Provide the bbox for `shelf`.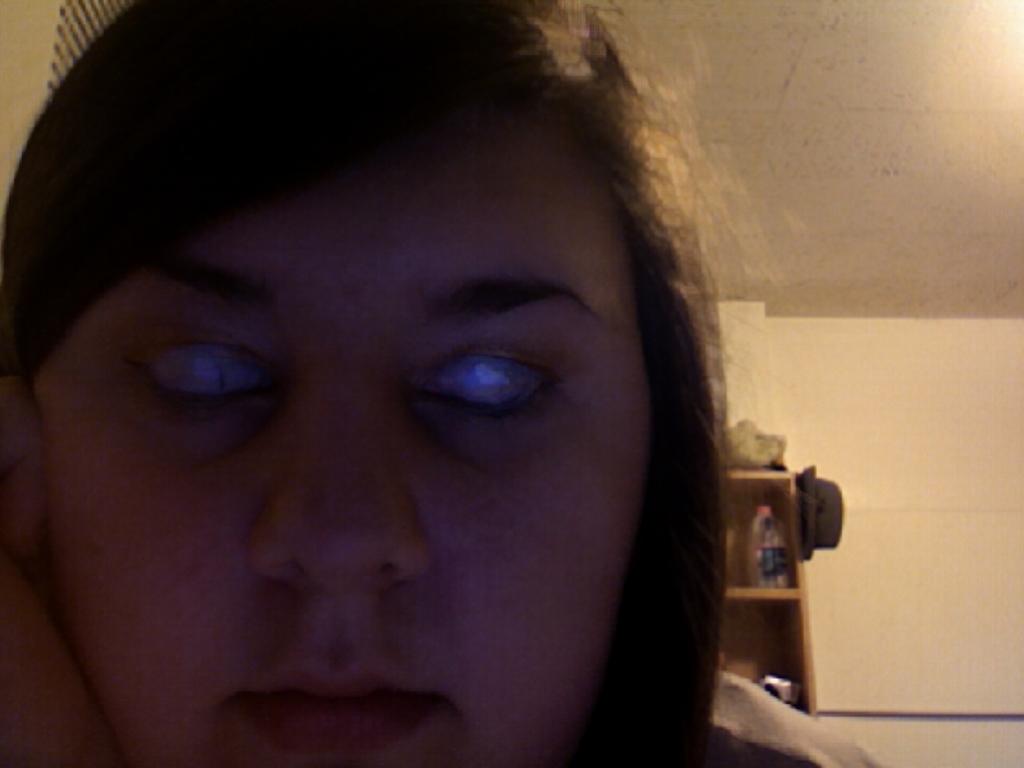
723,475,822,727.
